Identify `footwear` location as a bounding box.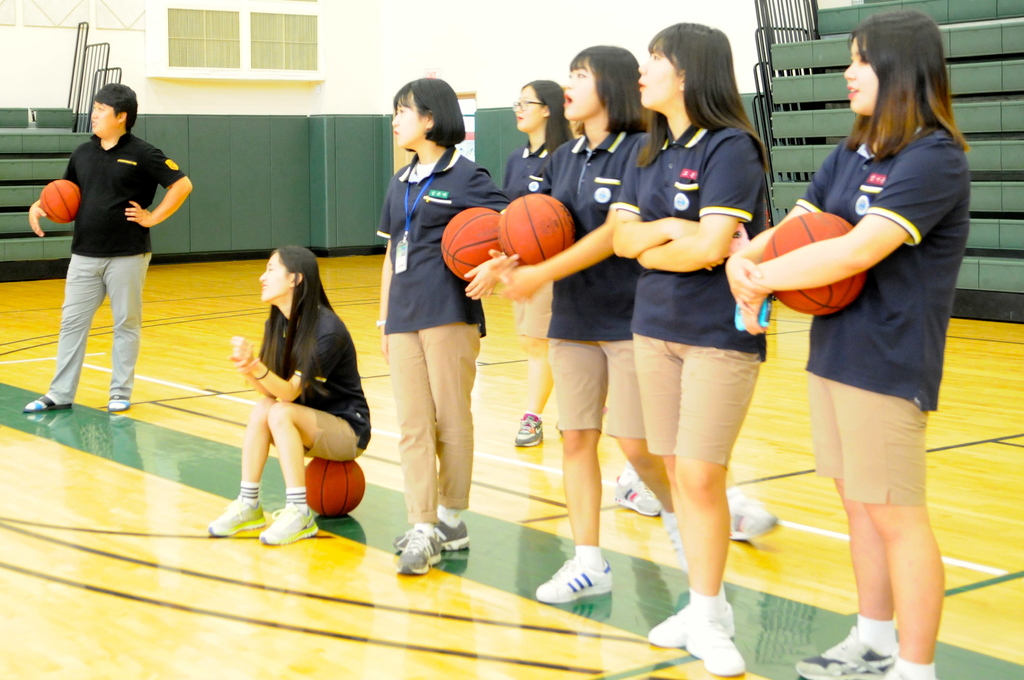
x1=426 y1=512 x2=464 y2=553.
